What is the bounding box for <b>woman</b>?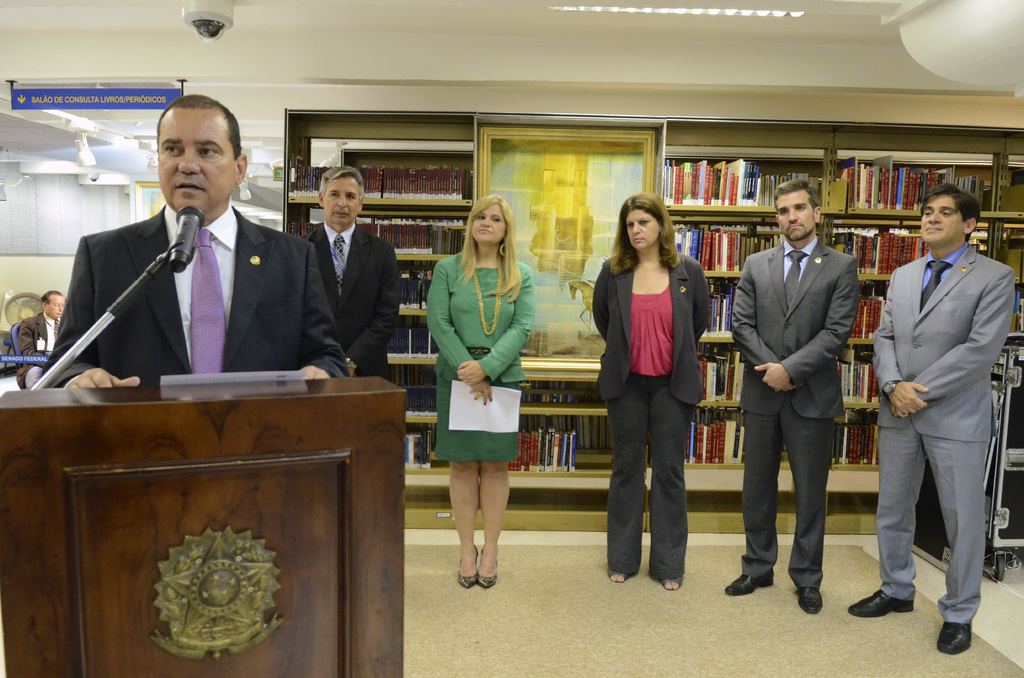
bbox(427, 195, 534, 586).
